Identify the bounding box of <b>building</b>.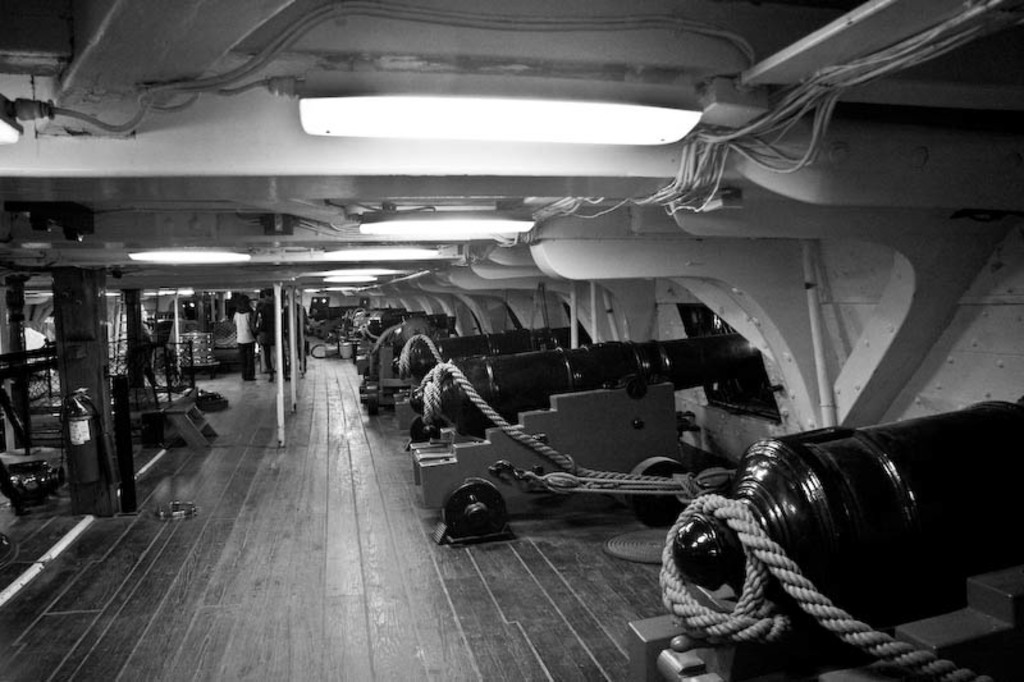
select_region(0, 0, 1023, 681).
